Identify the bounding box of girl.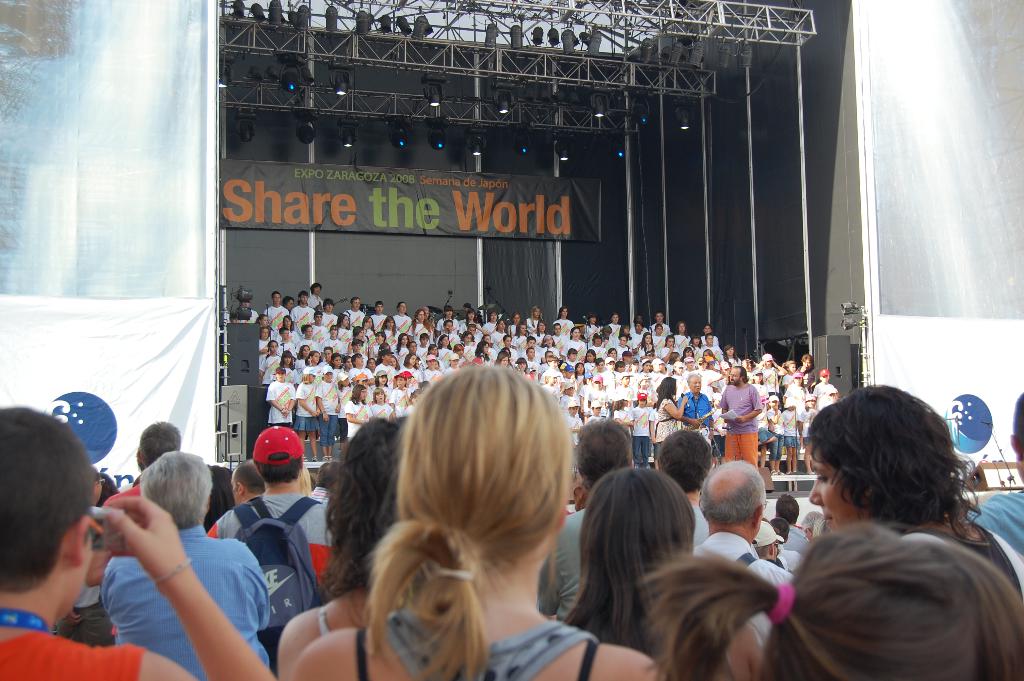
box=[509, 311, 524, 338].
